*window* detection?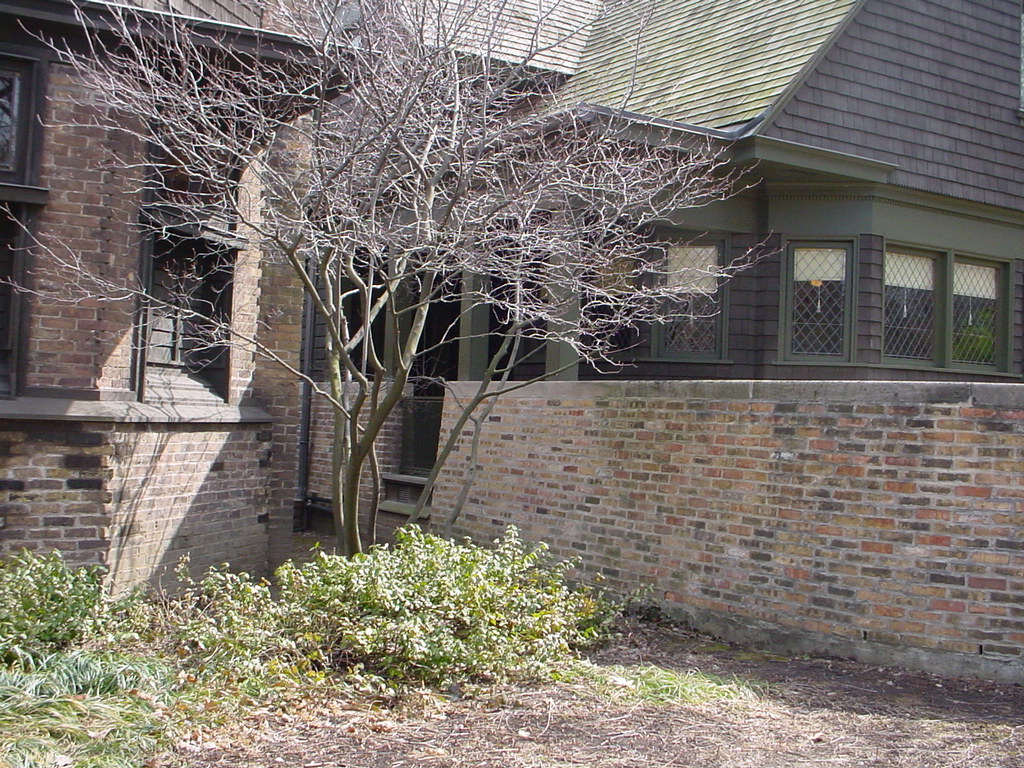
crop(0, 69, 30, 380)
